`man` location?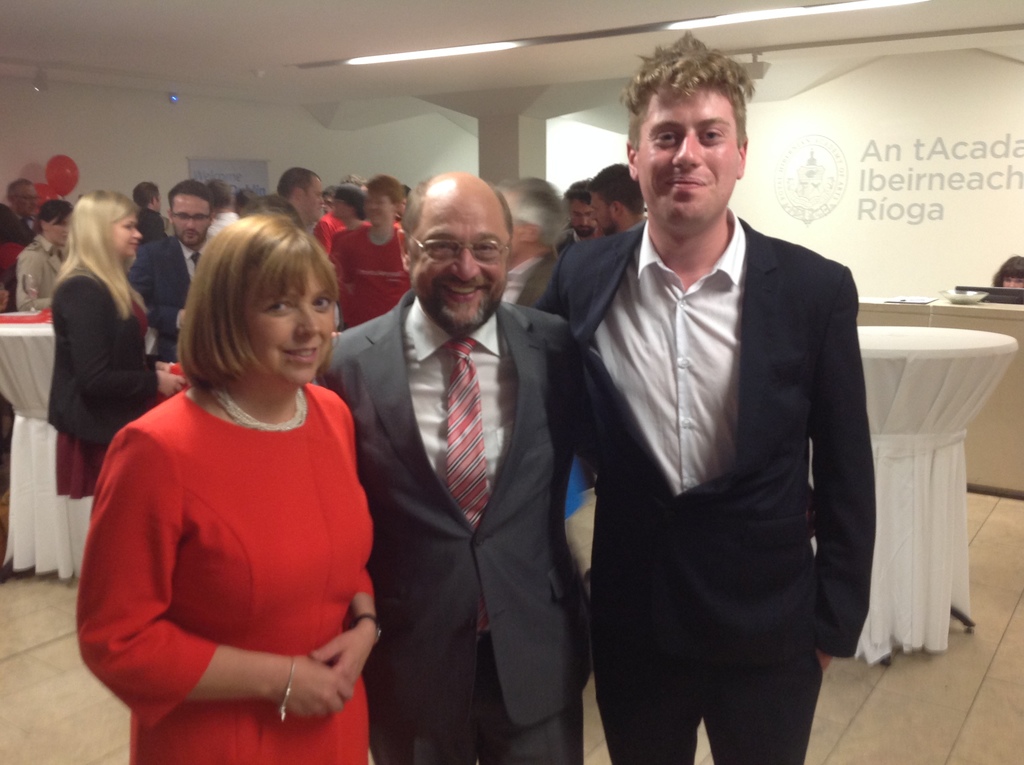
[x1=126, y1=179, x2=214, y2=361]
